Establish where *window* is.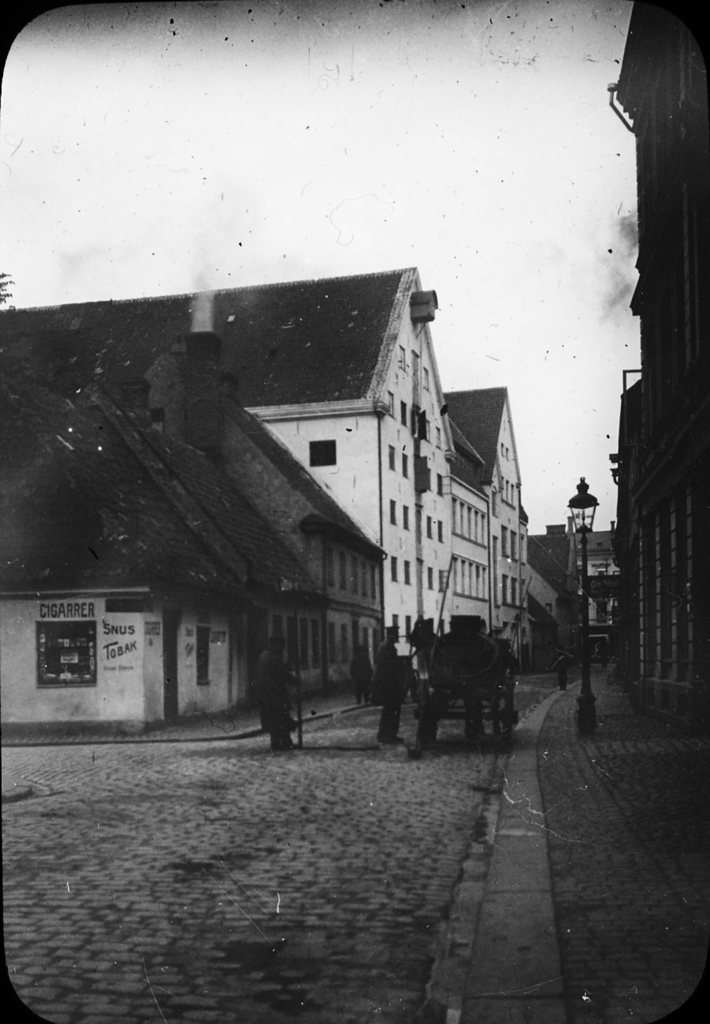
Established at 405:614:416:644.
